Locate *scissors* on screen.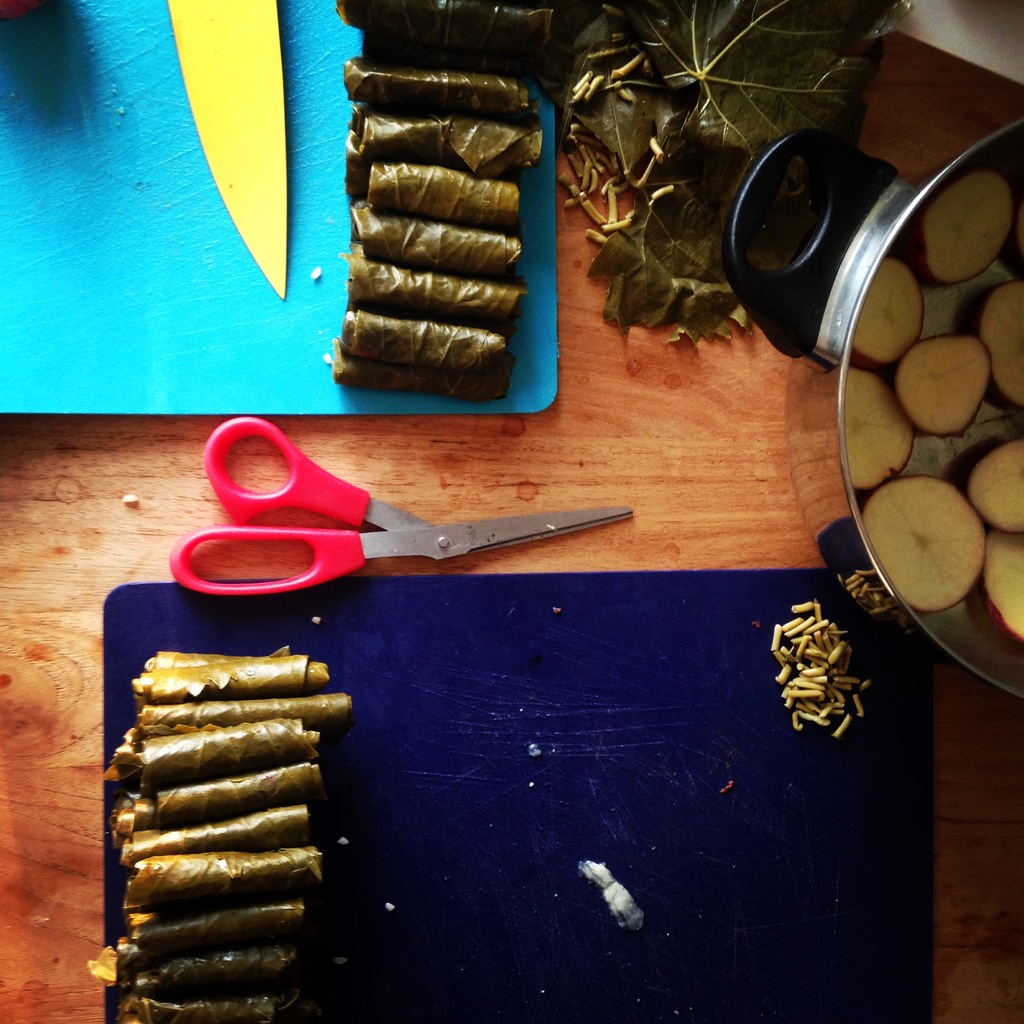
On screen at <box>166,414,633,601</box>.
